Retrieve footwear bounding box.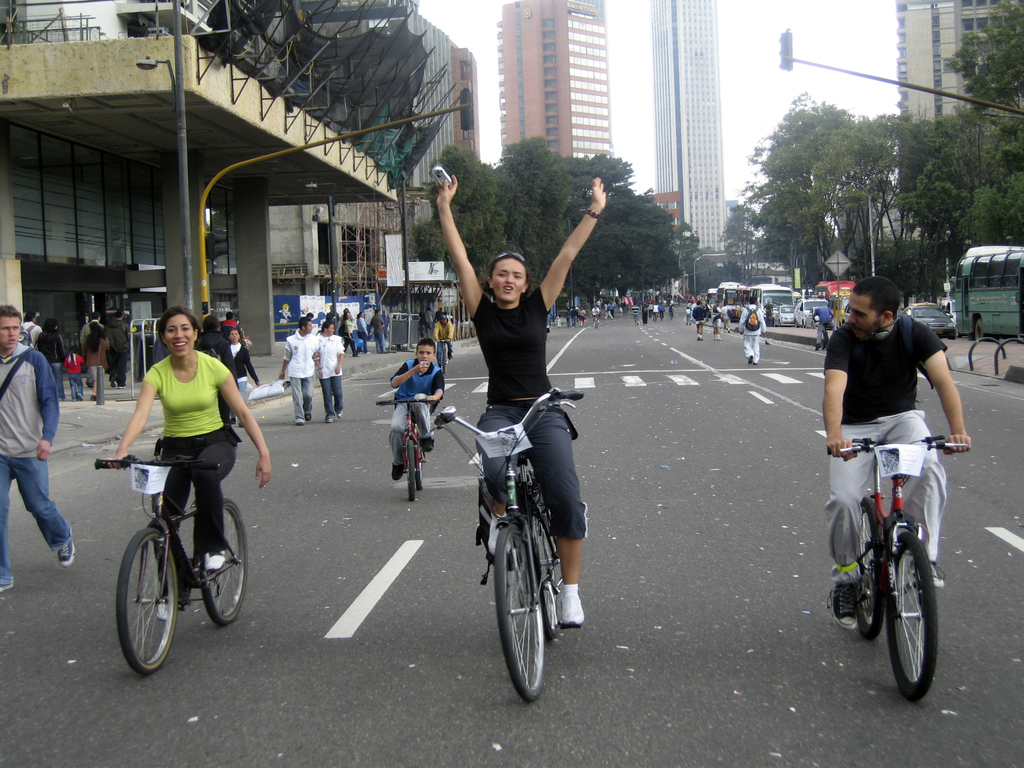
Bounding box: x1=334, y1=412, x2=343, y2=420.
